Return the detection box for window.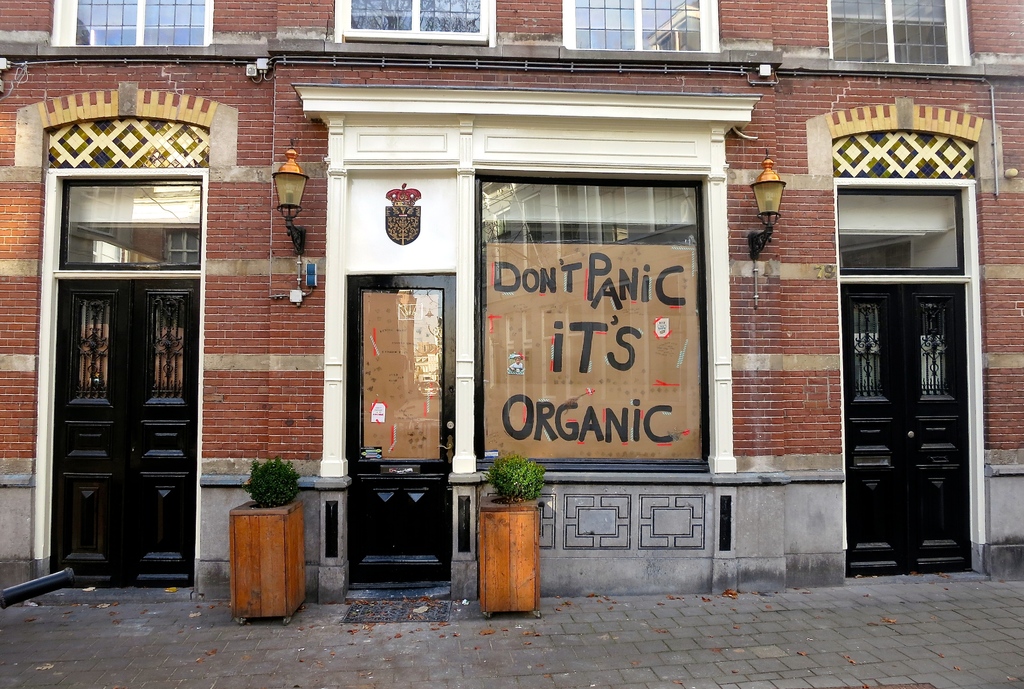
bbox=(473, 173, 712, 470).
